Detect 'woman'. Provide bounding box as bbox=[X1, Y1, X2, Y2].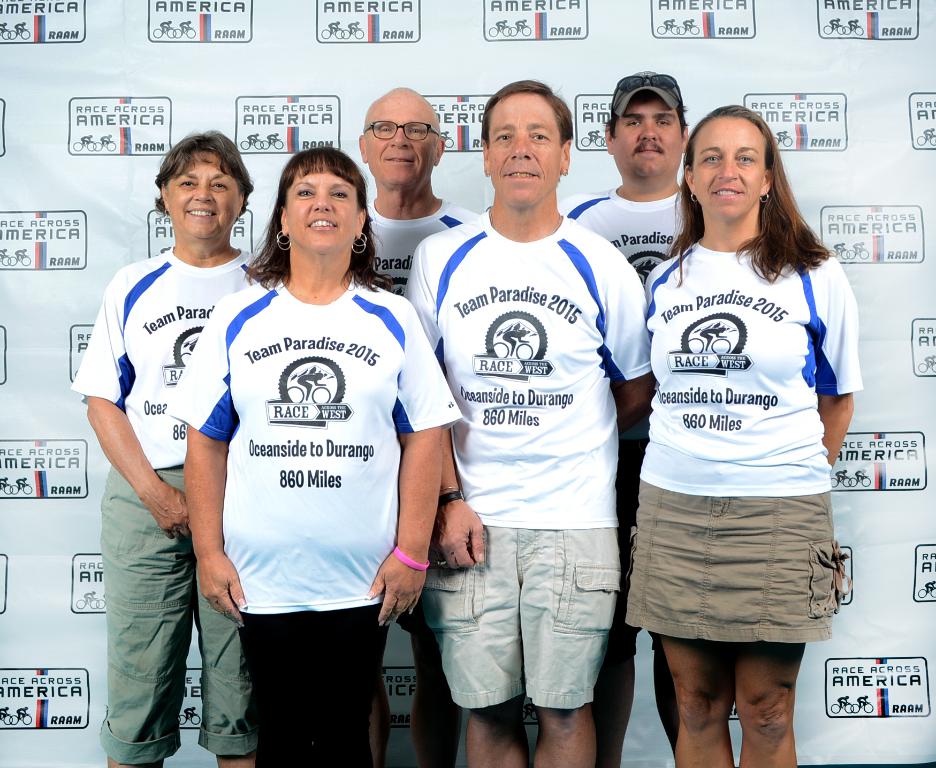
bbox=[167, 144, 462, 767].
